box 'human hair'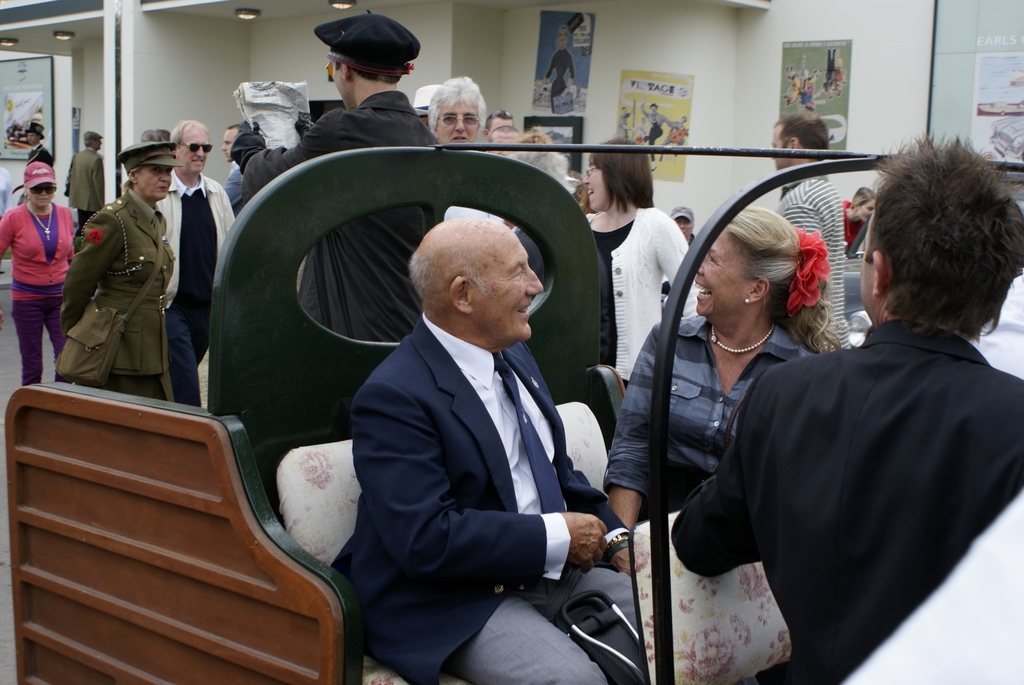
403,251,489,303
